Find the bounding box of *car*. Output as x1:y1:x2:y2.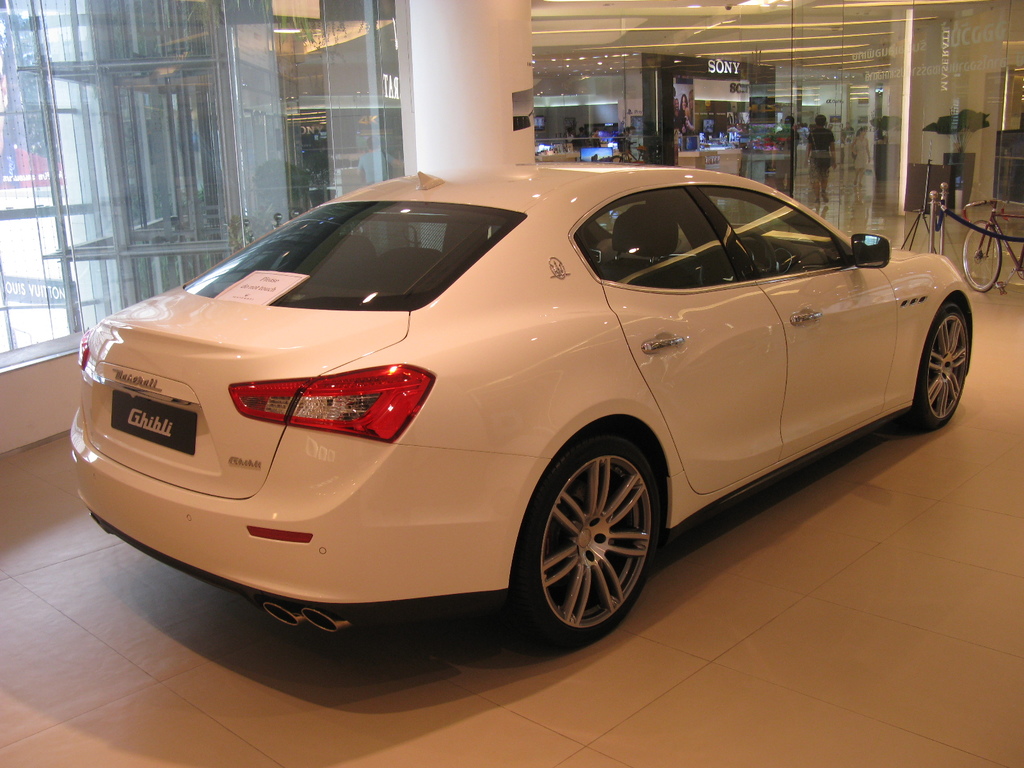
68:150:976:651.
